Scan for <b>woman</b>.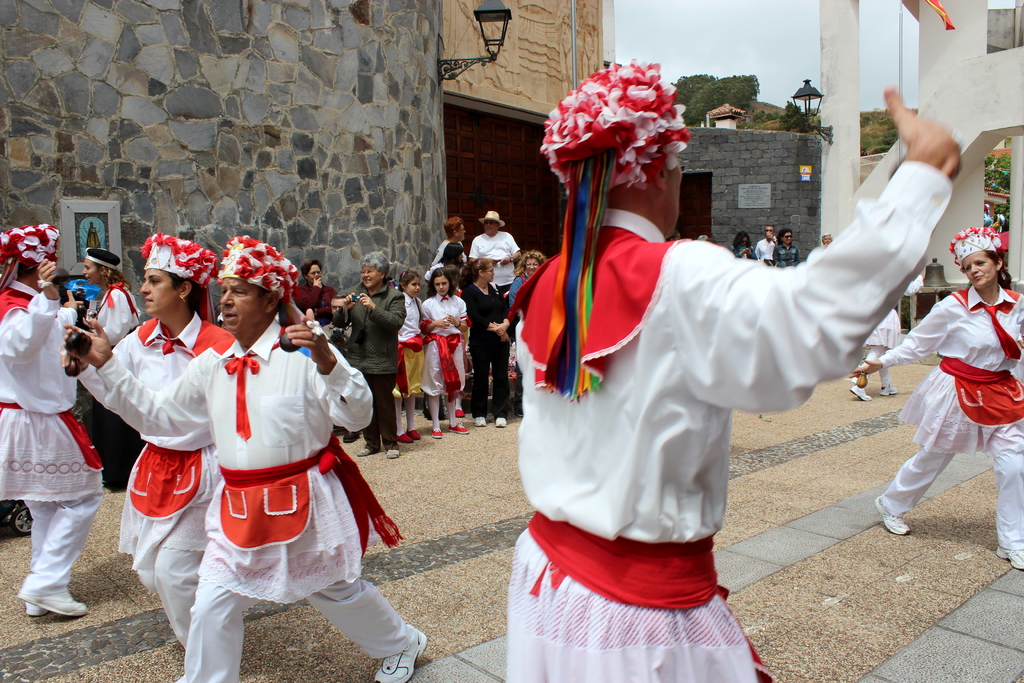
Scan result: (876, 250, 1006, 545).
